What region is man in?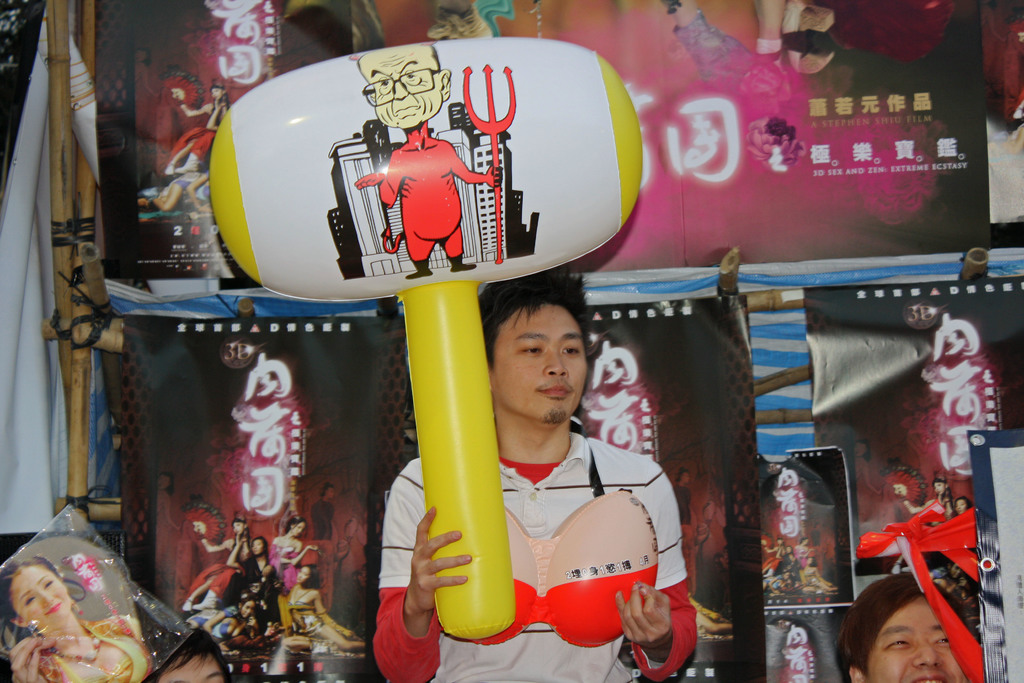
bbox=[446, 261, 693, 679].
